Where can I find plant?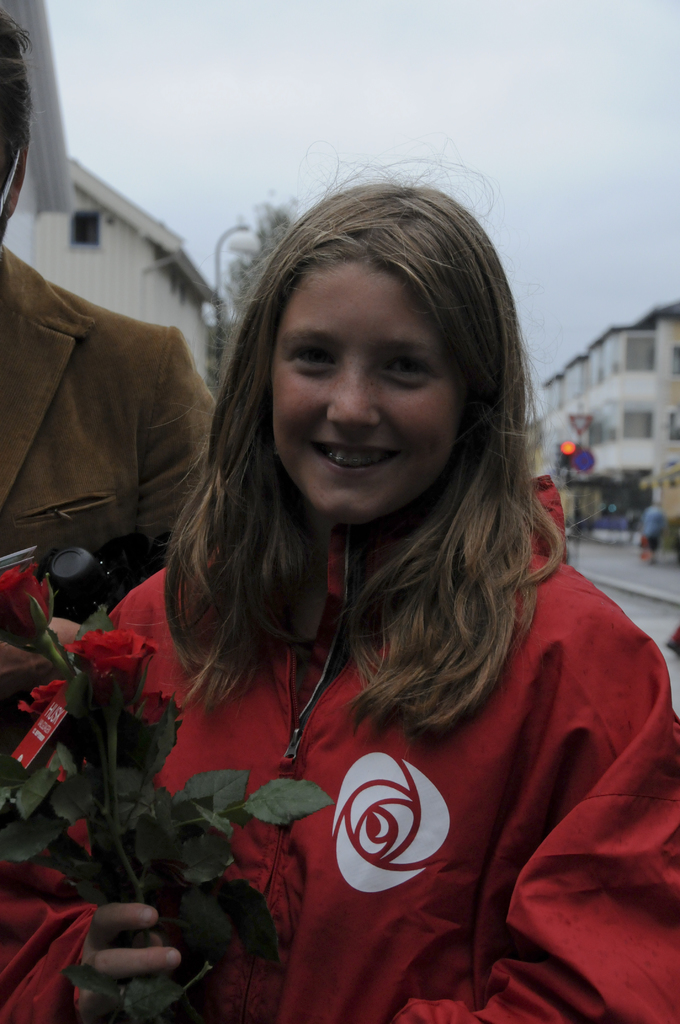
You can find it at detection(0, 608, 272, 1023).
